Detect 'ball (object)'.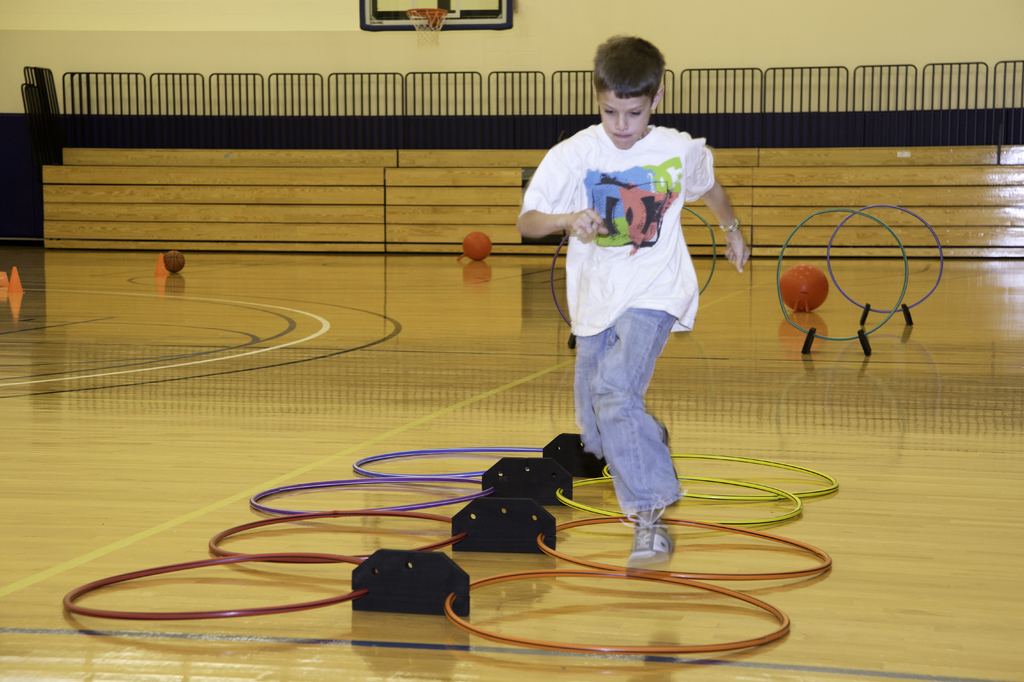
Detected at x1=461, y1=232, x2=493, y2=261.
